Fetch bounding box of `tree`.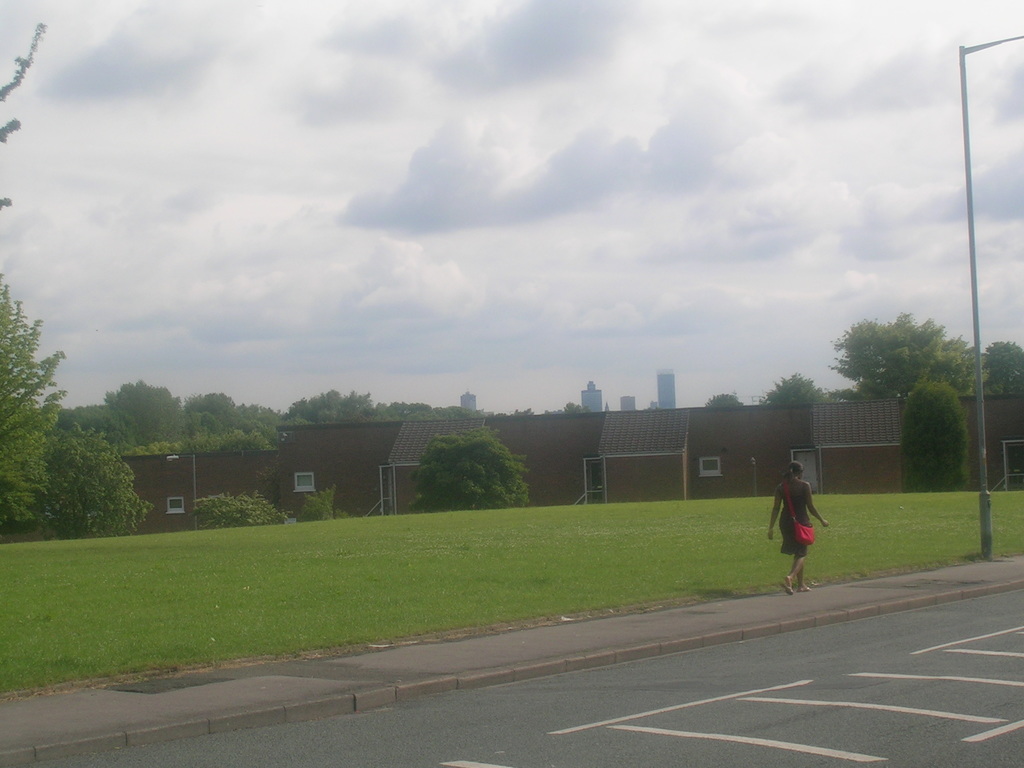
Bbox: [x1=49, y1=426, x2=150, y2=545].
